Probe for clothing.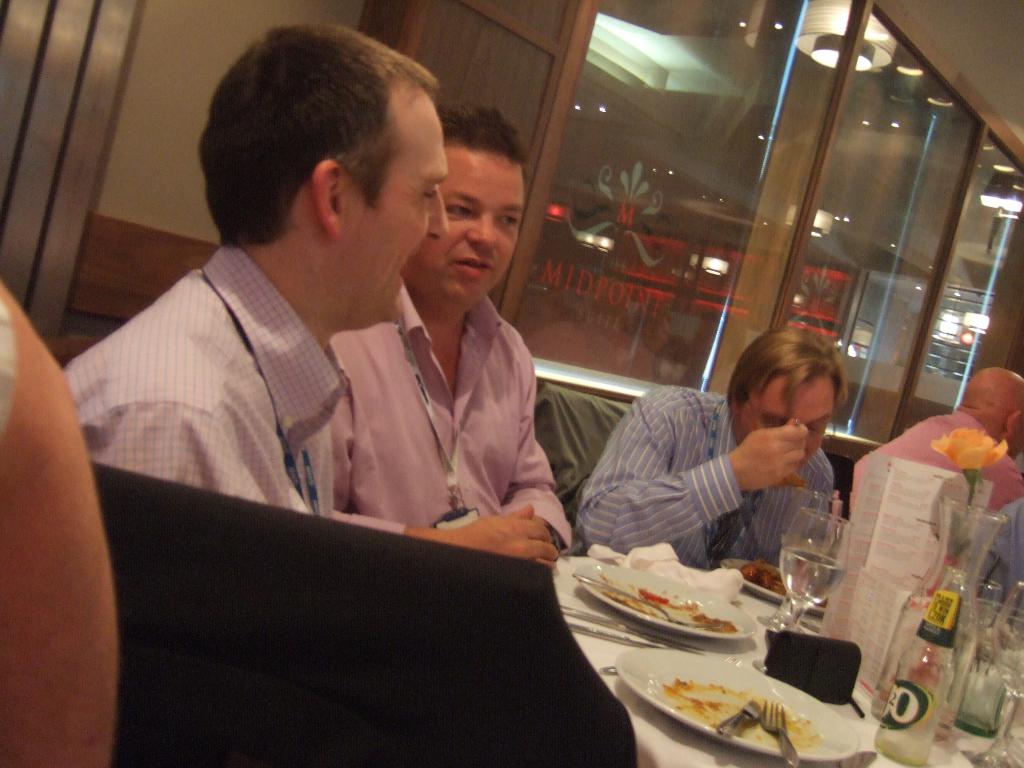
Probe result: [left=959, top=502, right=1023, bottom=615].
